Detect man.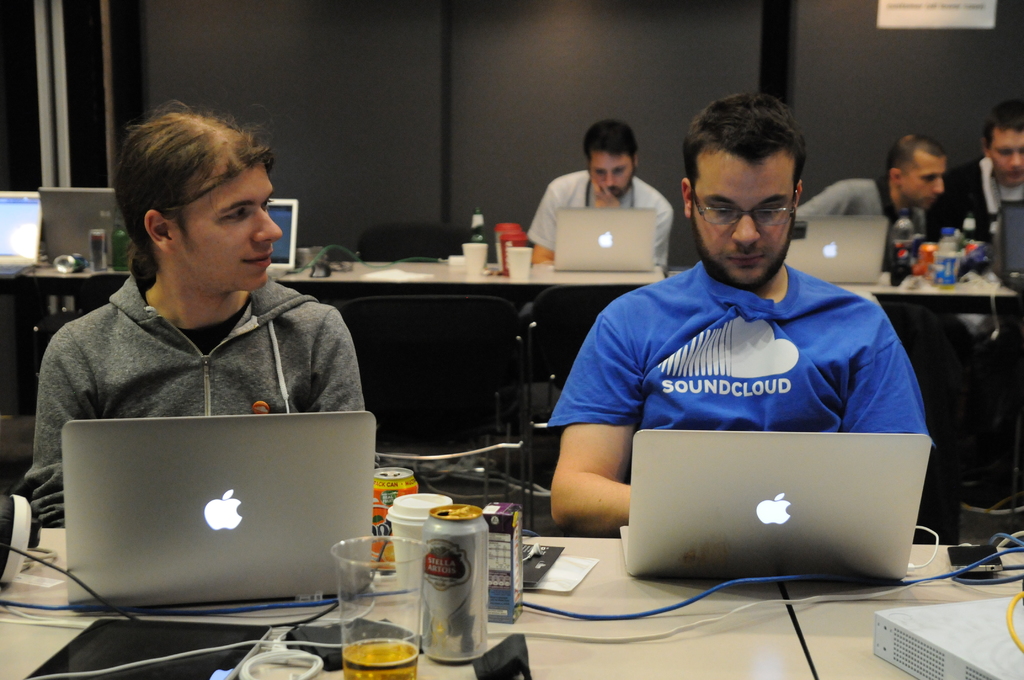
Detected at bbox(928, 97, 1023, 282).
